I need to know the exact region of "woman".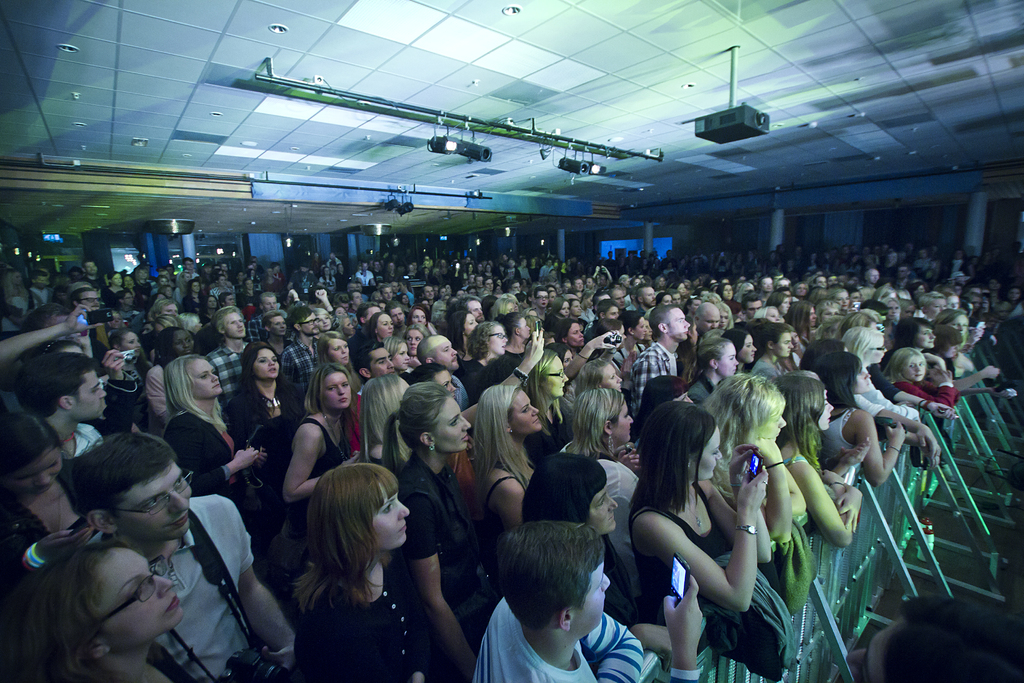
Region: [309,318,365,388].
